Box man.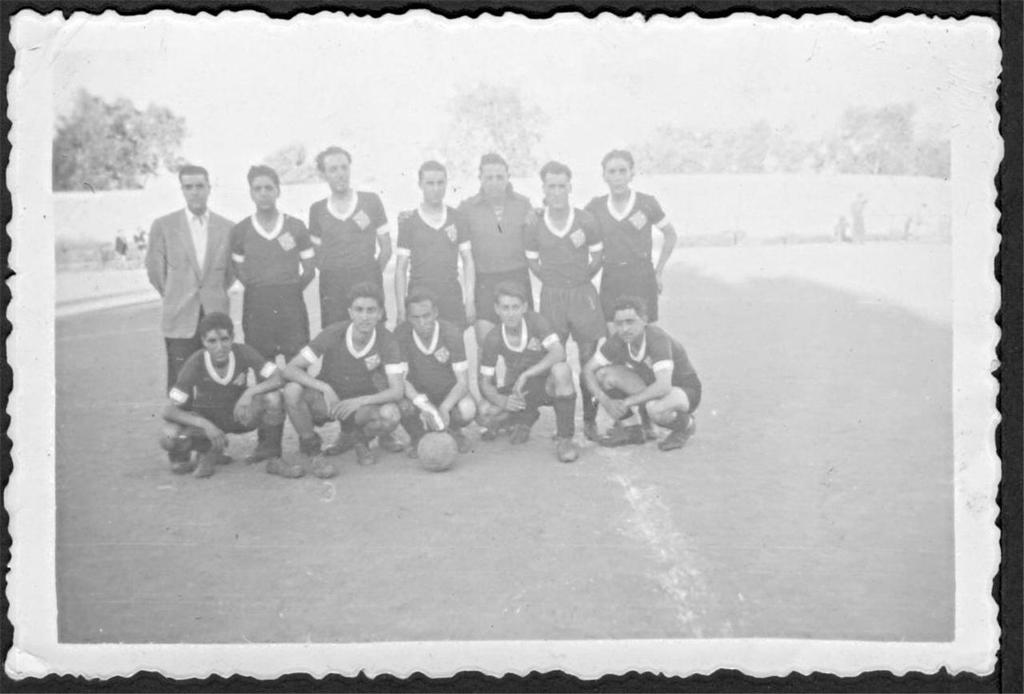
region(477, 283, 578, 463).
